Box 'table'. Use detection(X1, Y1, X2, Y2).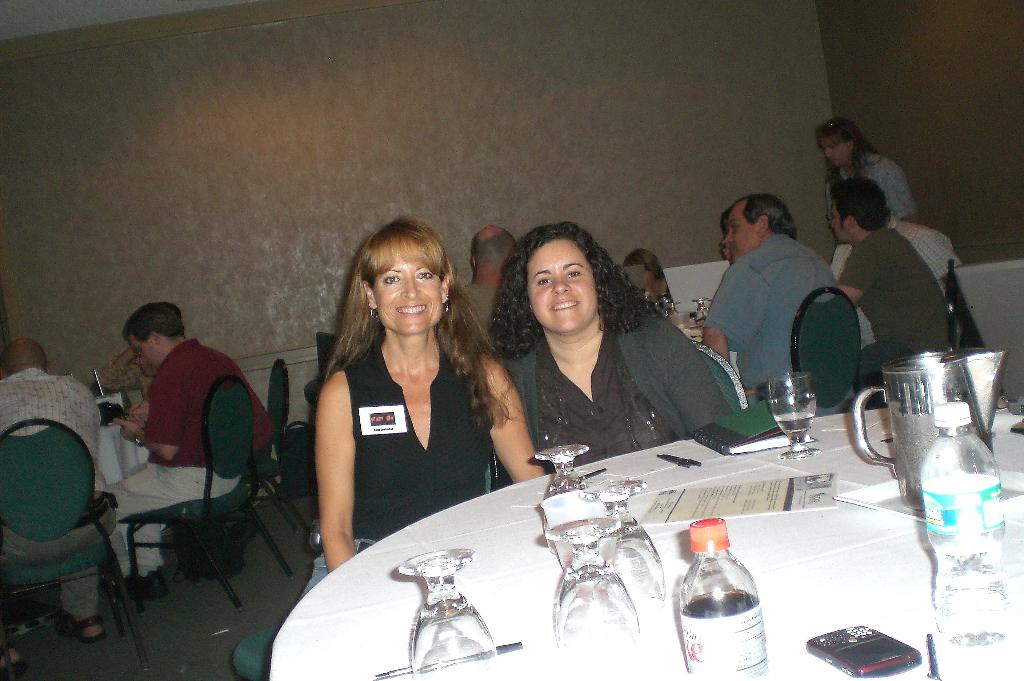
detection(271, 406, 1023, 680).
